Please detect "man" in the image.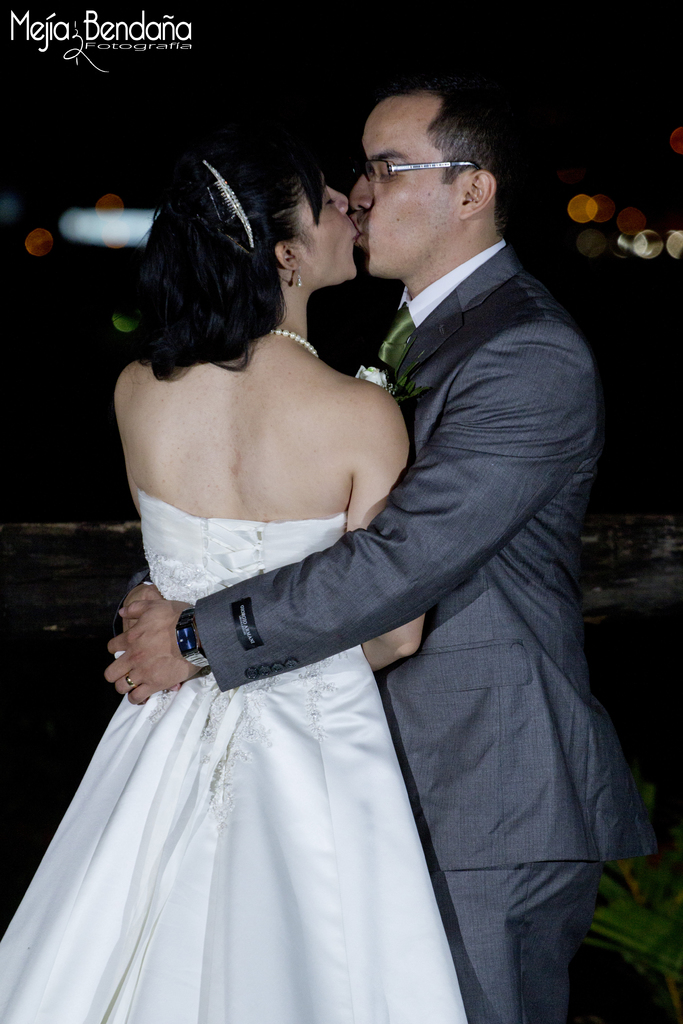
select_region(120, 99, 618, 977).
